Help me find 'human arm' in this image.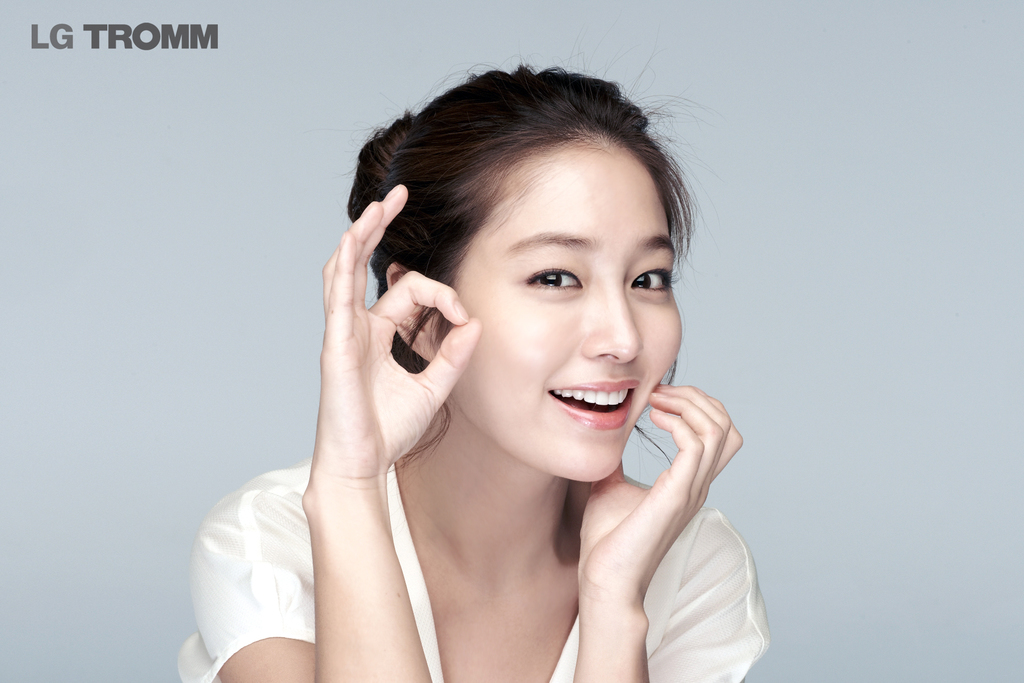
Found it: detection(188, 178, 484, 682).
